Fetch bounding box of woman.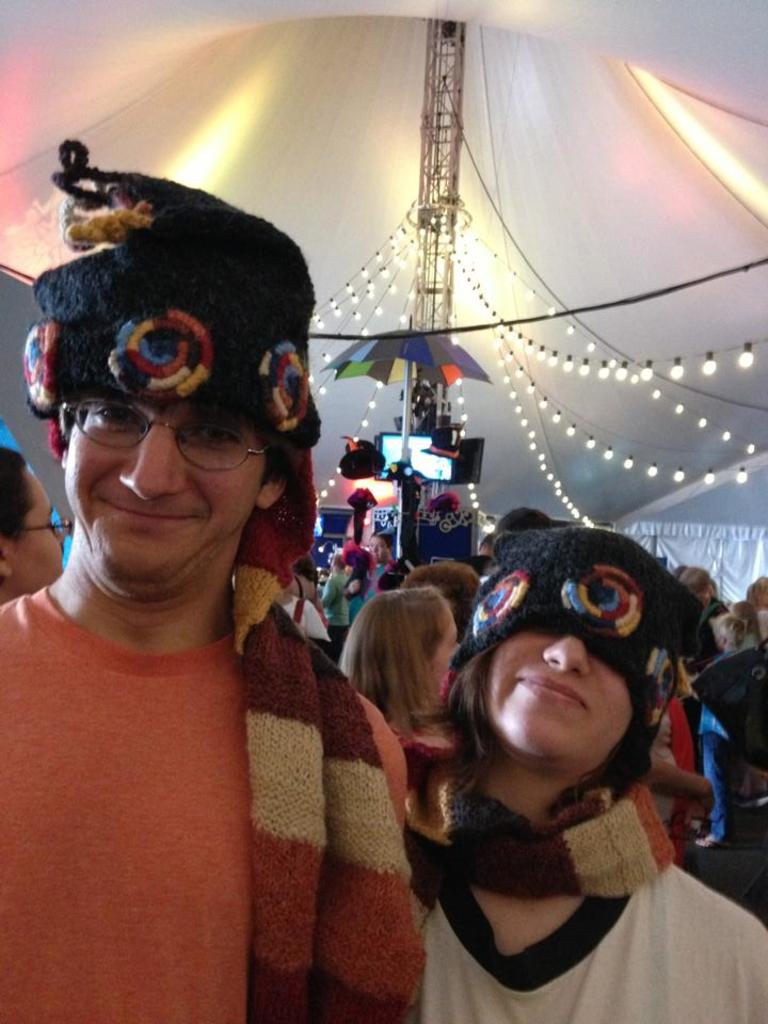
Bbox: rect(0, 437, 79, 623).
